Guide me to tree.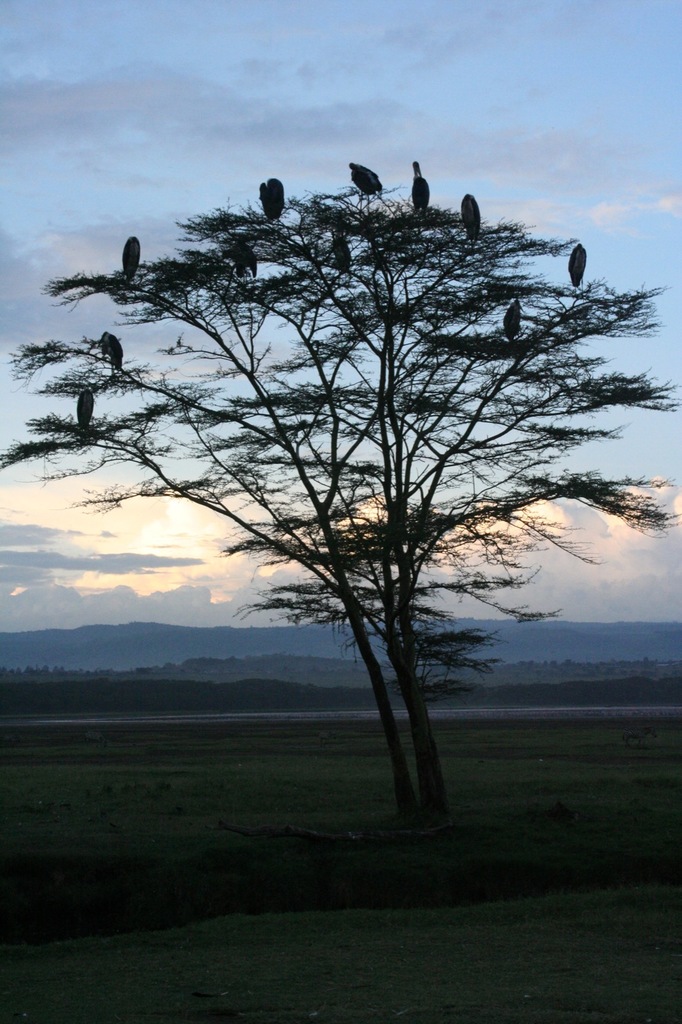
Guidance: 69, 111, 631, 856.
